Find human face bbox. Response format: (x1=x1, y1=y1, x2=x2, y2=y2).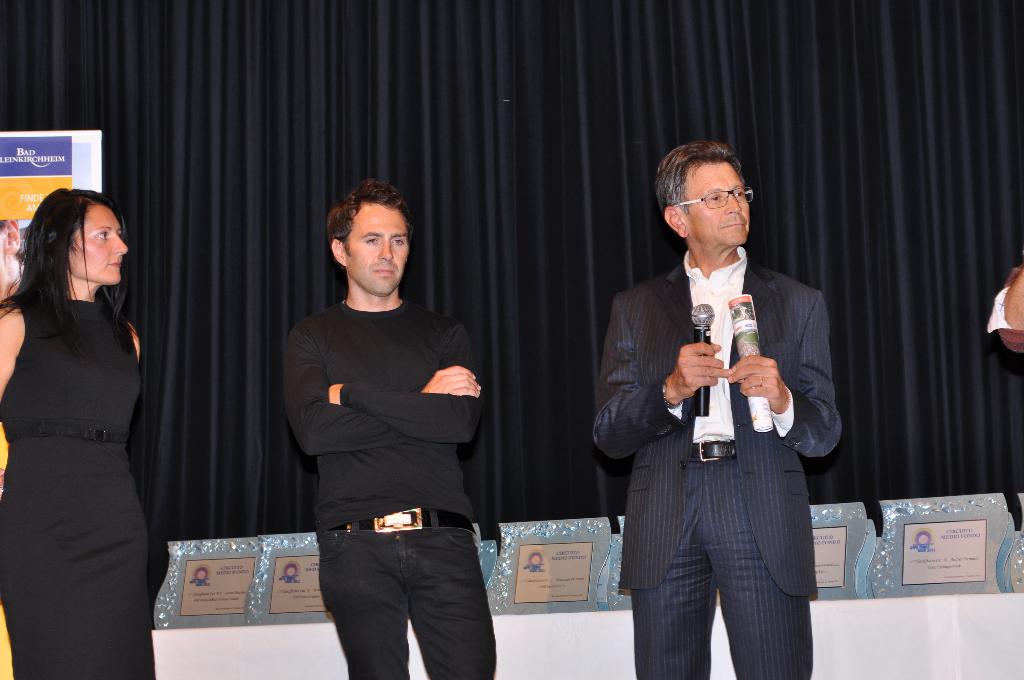
(x1=349, y1=200, x2=408, y2=300).
